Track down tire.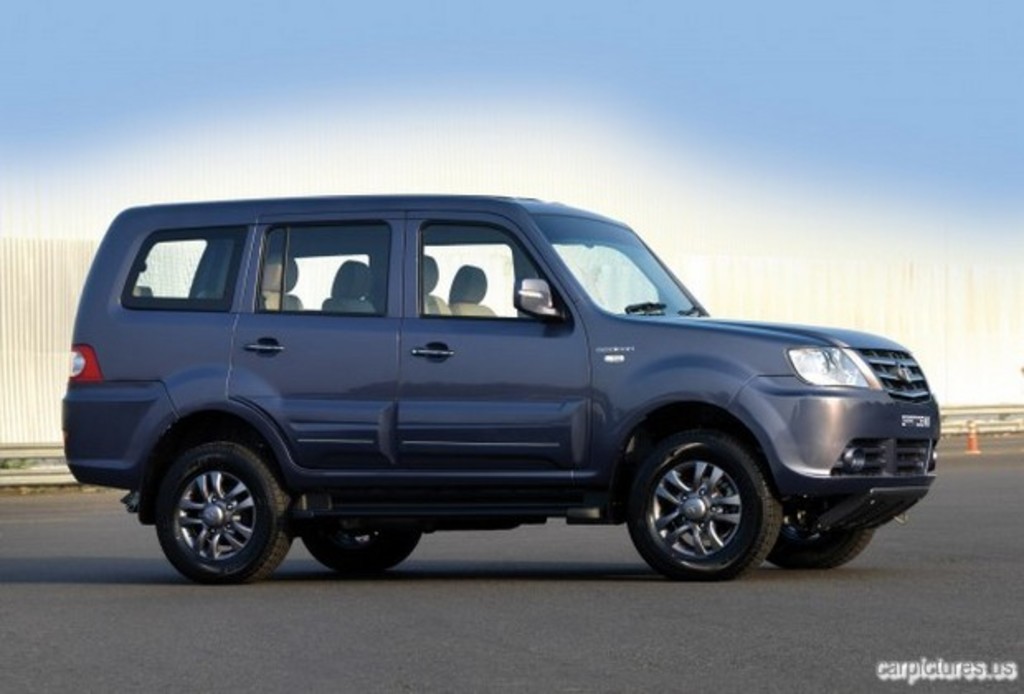
Tracked to 628 428 780 585.
